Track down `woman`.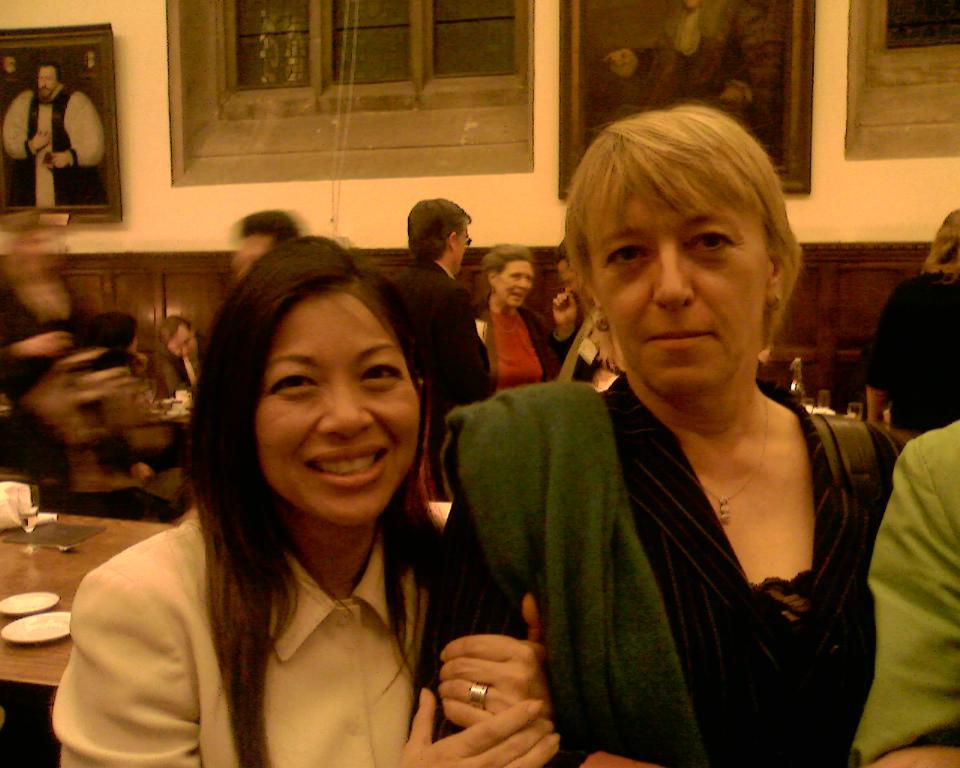
Tracked to locate(91, 316, 145, 380).
